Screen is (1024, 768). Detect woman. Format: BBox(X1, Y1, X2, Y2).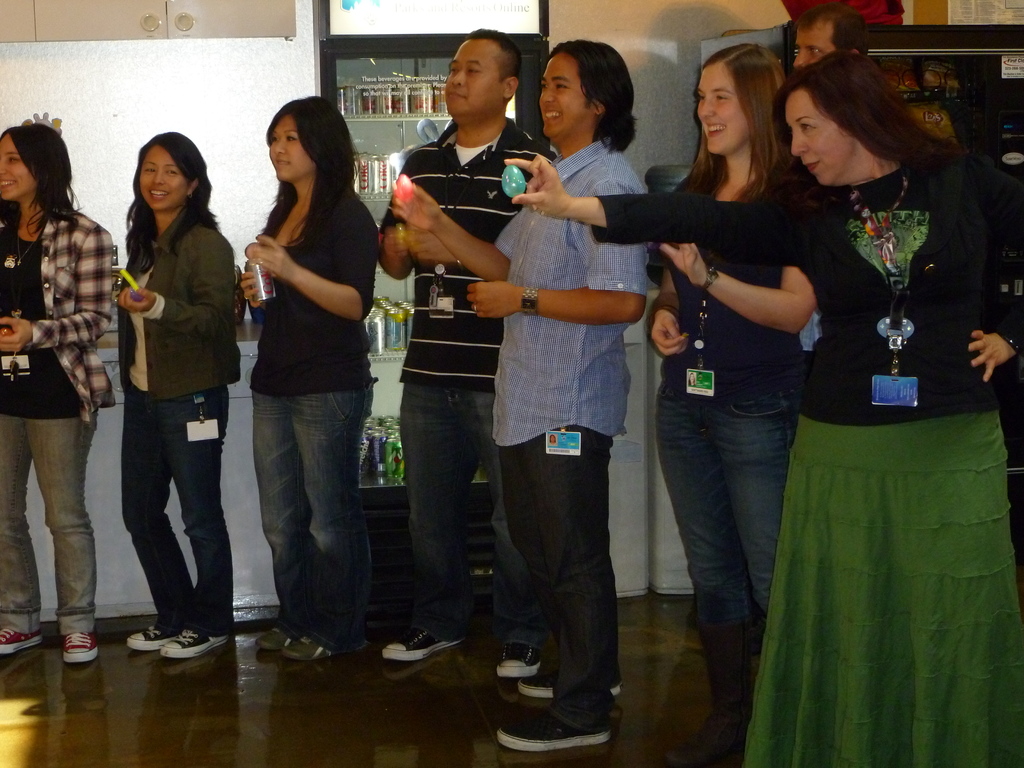
BBox(0, 123, 118, 664).
